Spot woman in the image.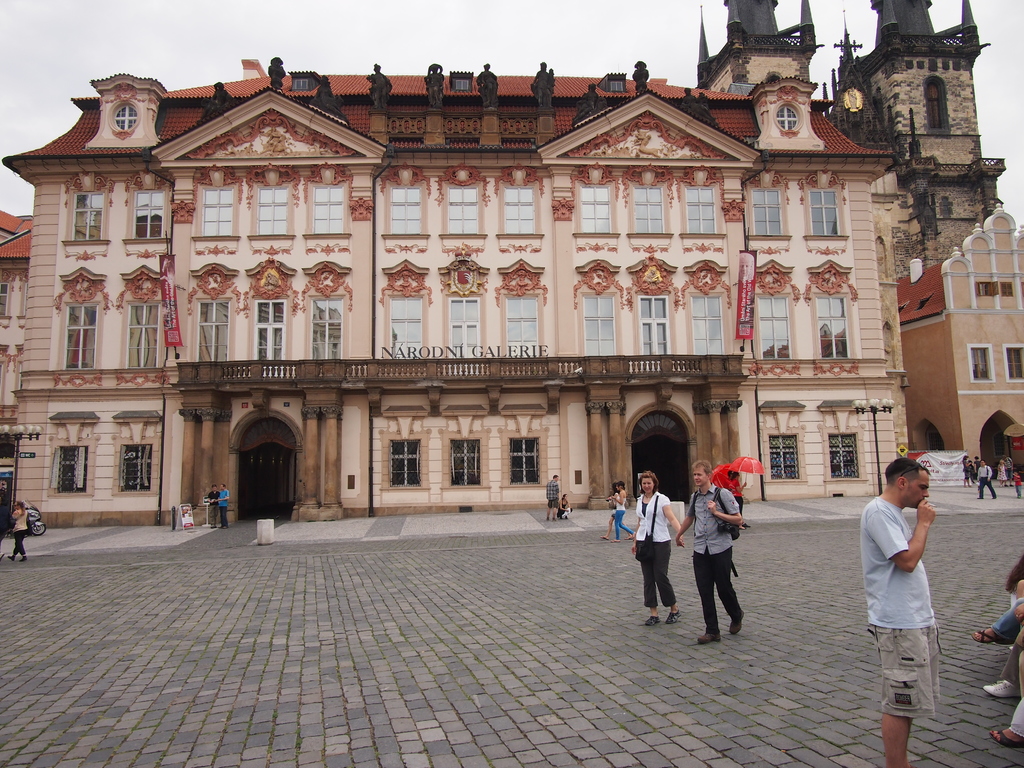
woman found at x1=627 y1=471 x2=688 y2=627.
